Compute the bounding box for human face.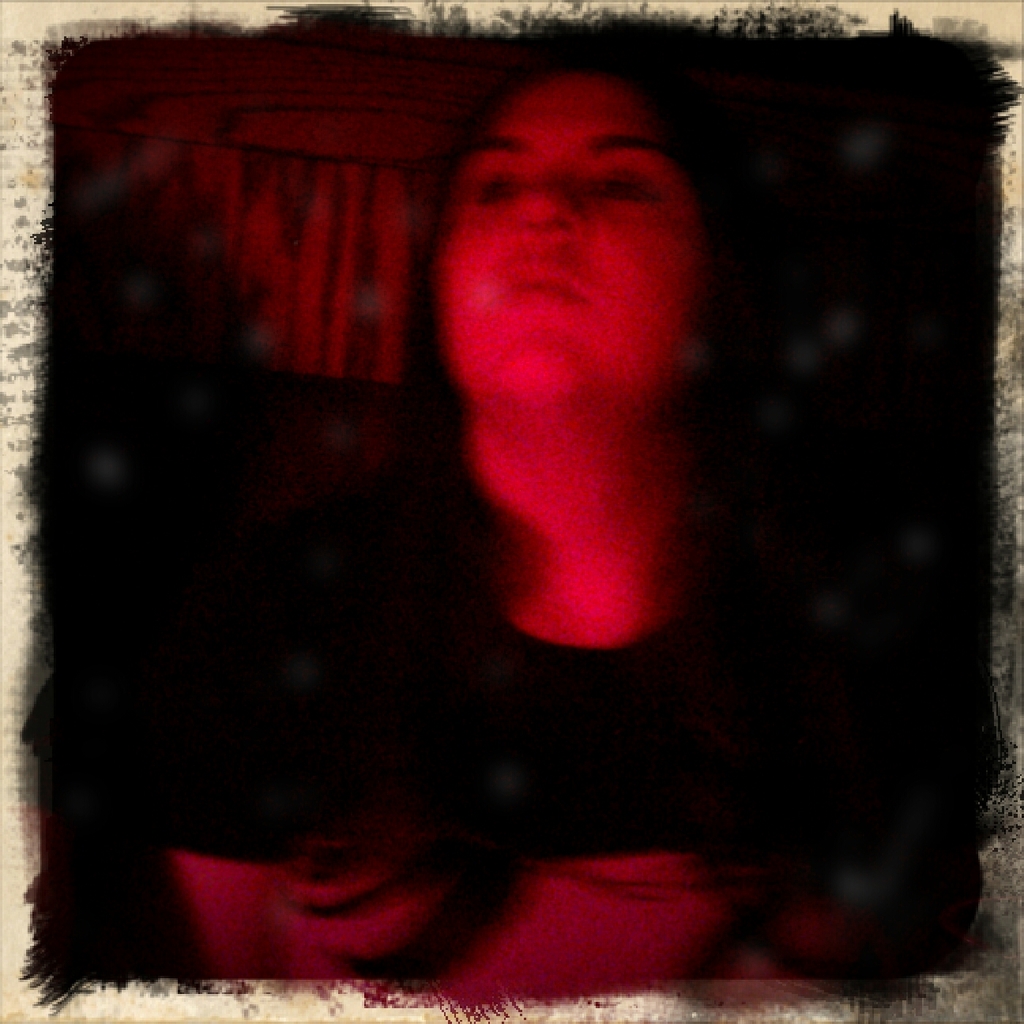
box(435, 76, 705, 412).
